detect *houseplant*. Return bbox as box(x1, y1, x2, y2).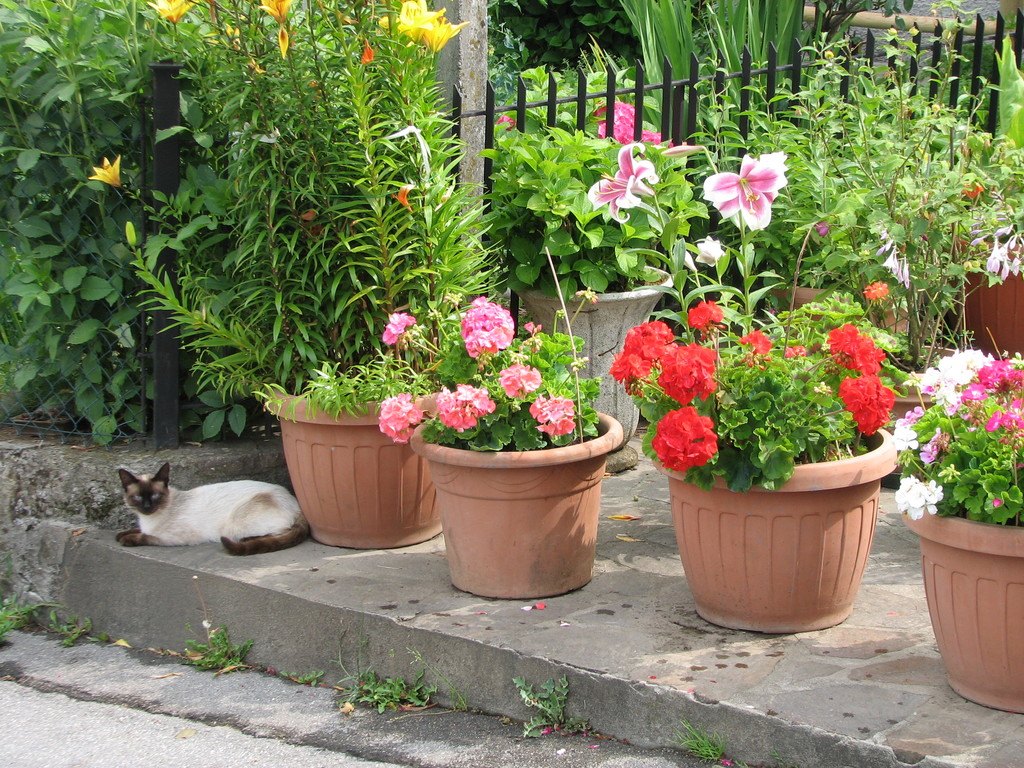
box(680, 35, 1023, 365).
